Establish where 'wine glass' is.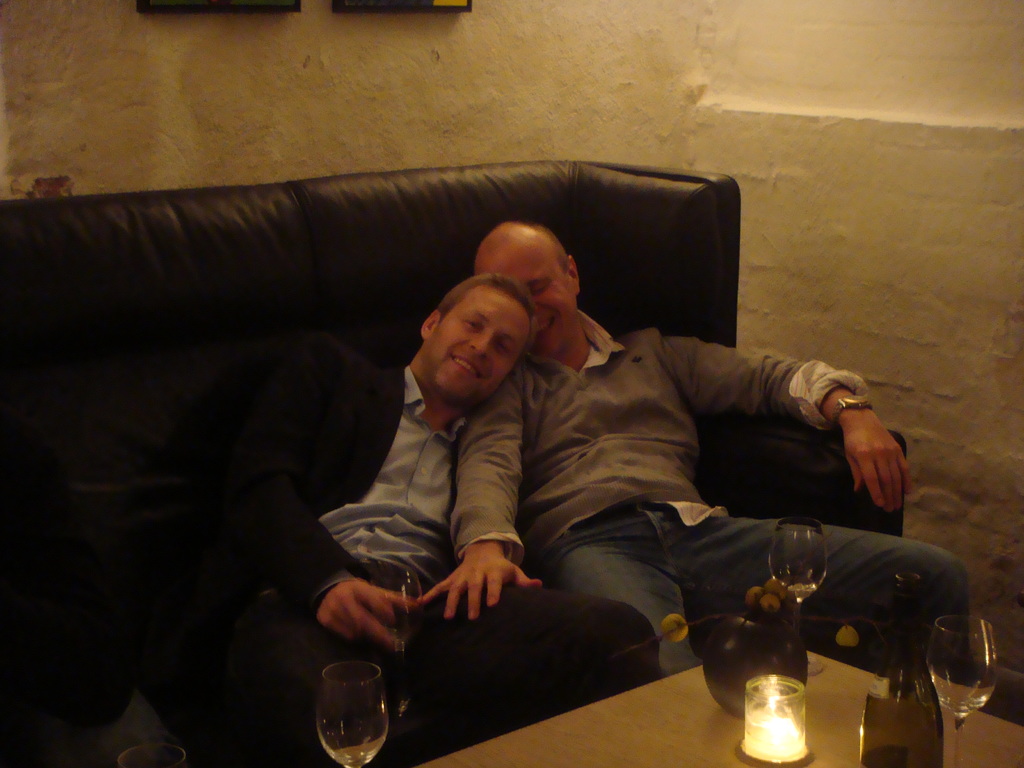
Established at (left=767, top=517, right=828, bottom=677).
